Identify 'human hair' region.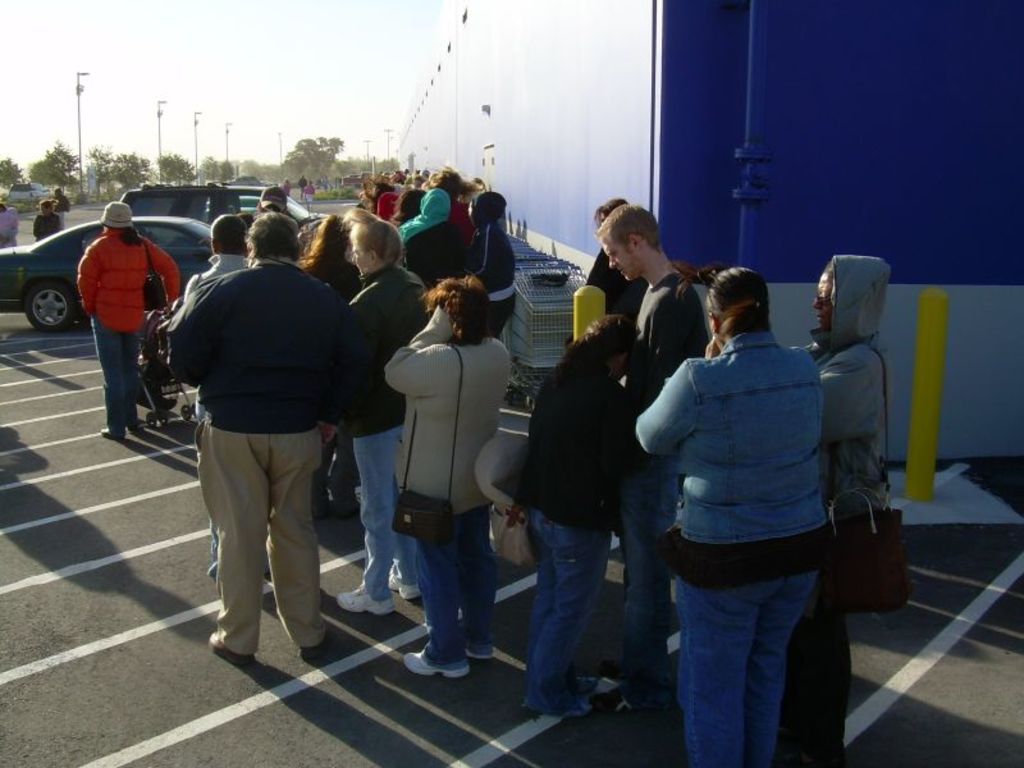
Region: (41,200,56,209).
